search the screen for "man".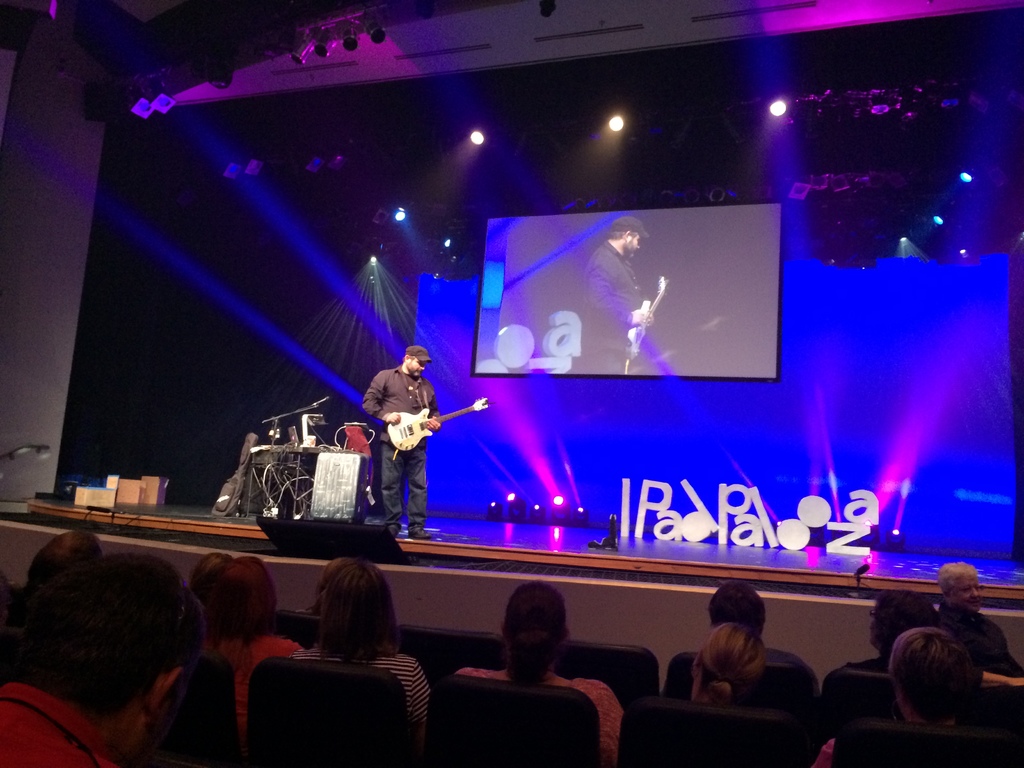
Found at crop(0, 529, 263, 767).
